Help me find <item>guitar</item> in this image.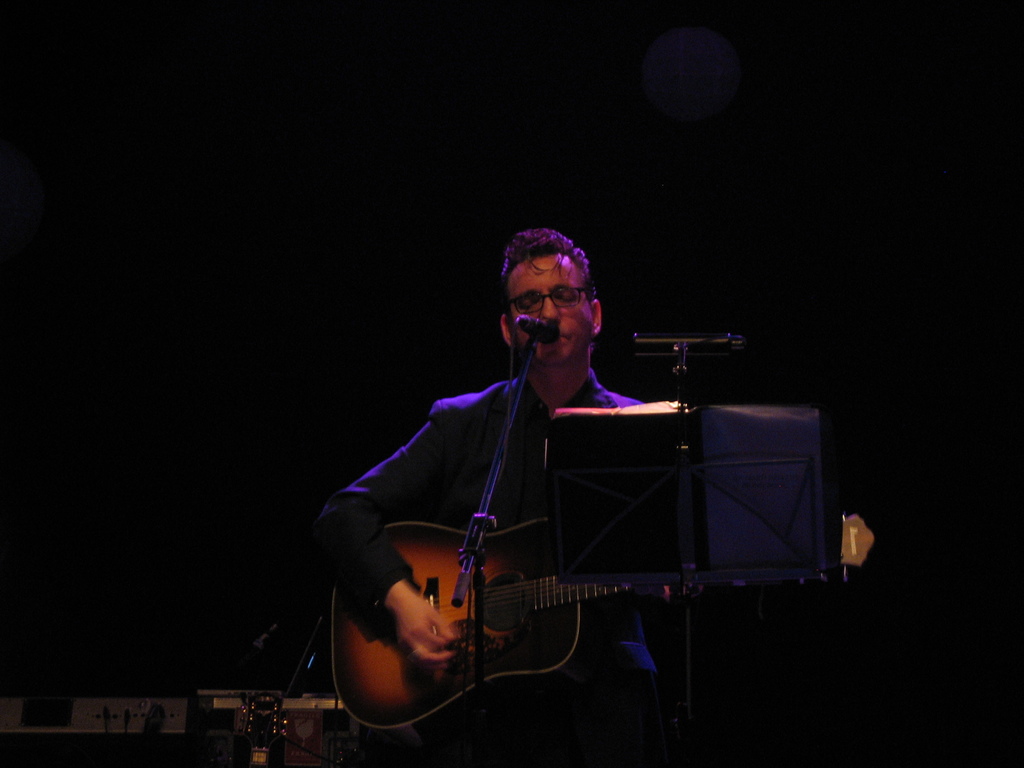
Found it: <region>307, 461, 778, 742</region>.
